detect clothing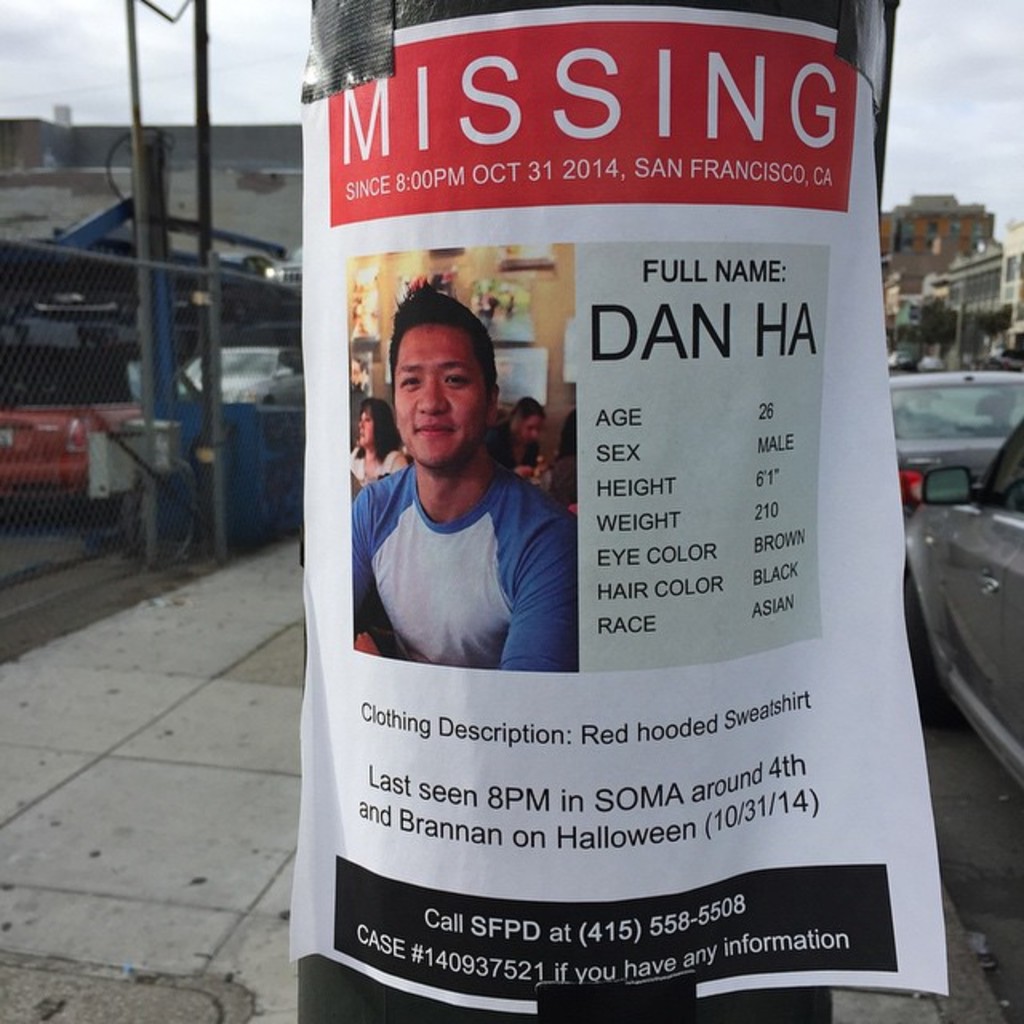
(357, 395, 592, 680)
